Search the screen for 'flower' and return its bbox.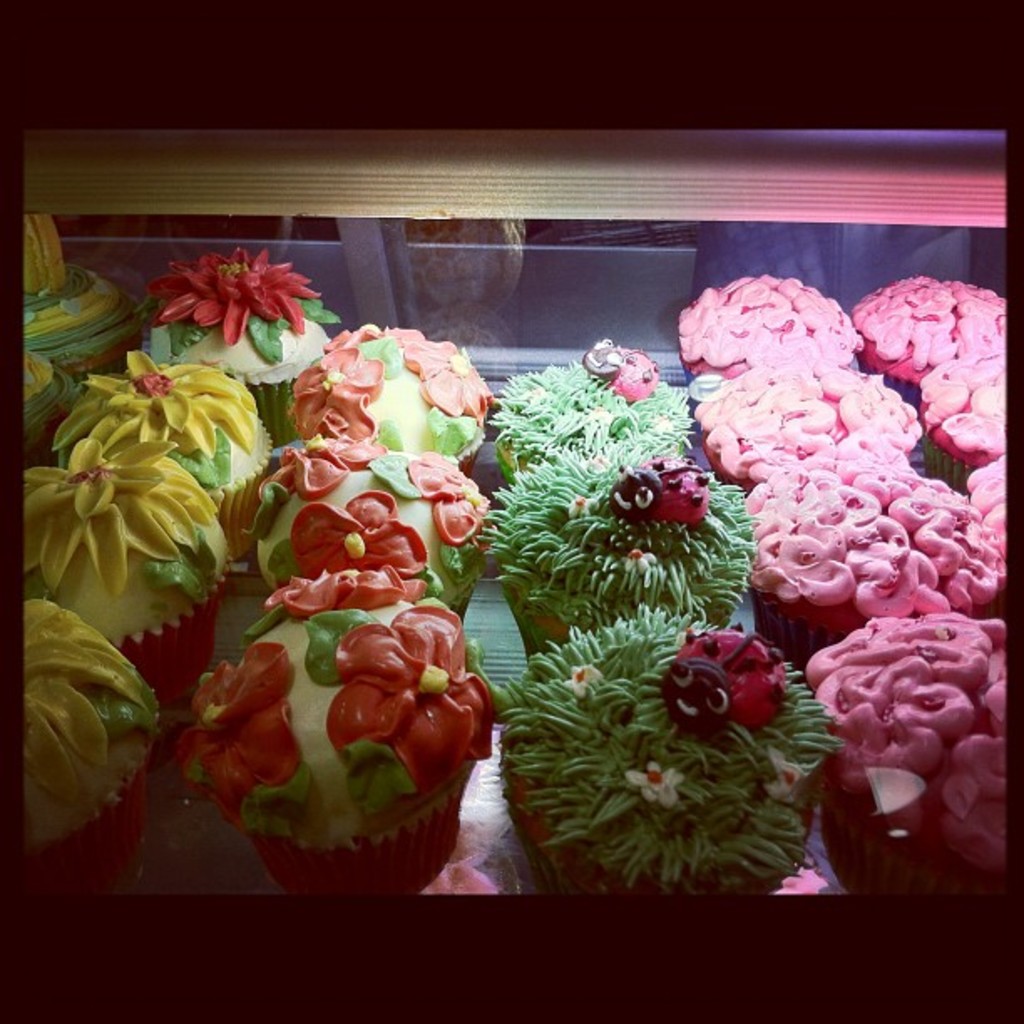
Found: (x1=413, y1=455, x2=482, y2=547).
